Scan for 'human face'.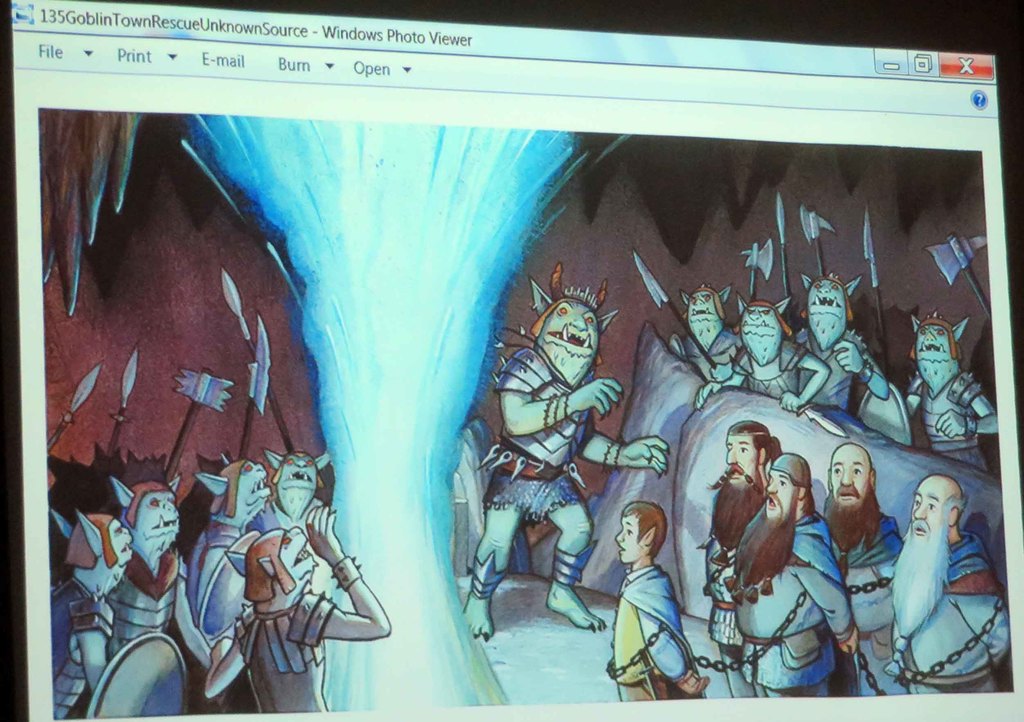
Scan result: {"left": 893, "top": 475, "right": 950, "bottom": 636}.
